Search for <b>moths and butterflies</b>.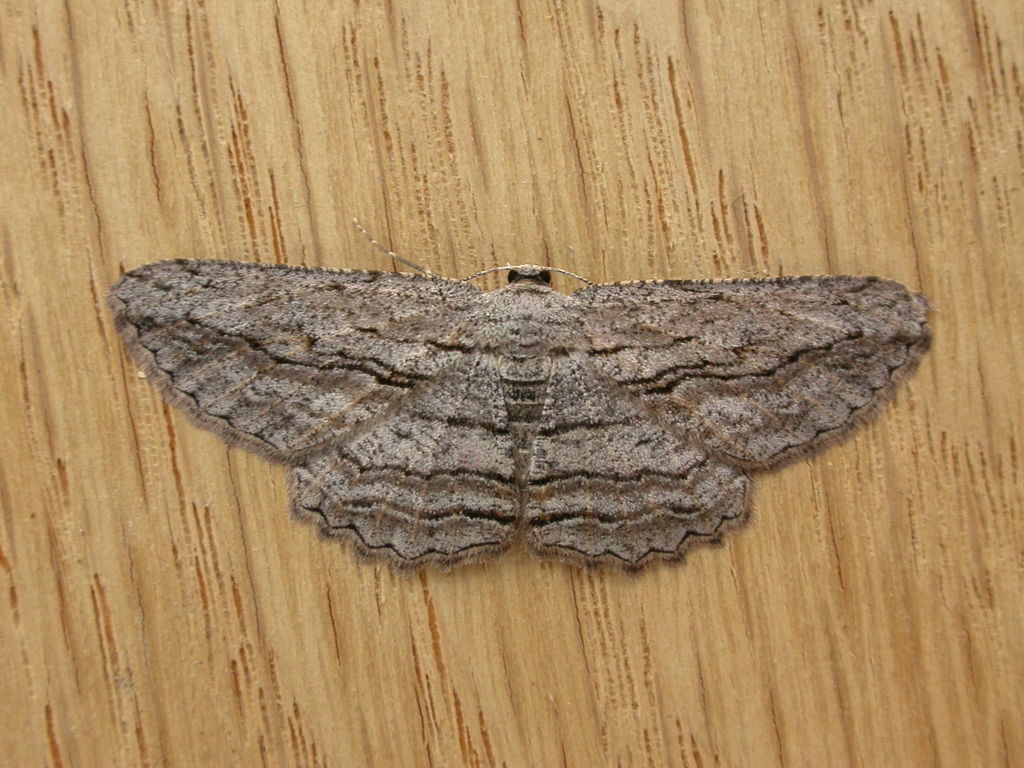
Found at 100 216 941 576.
